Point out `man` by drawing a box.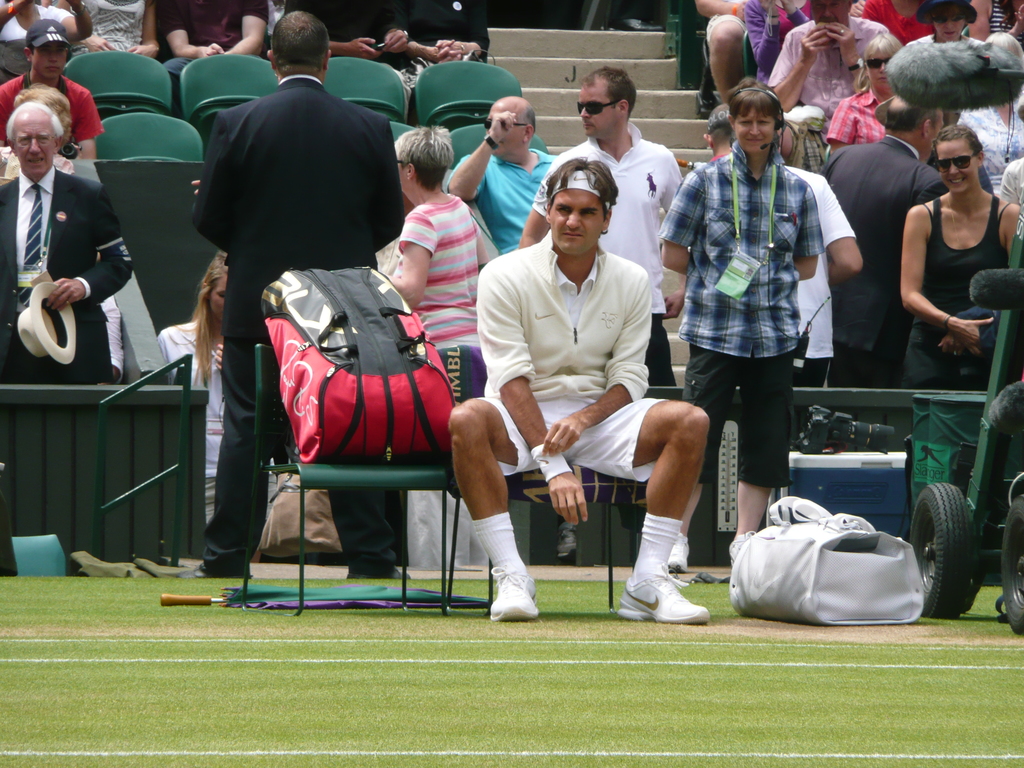
crop(771, 0, 885, 172).
